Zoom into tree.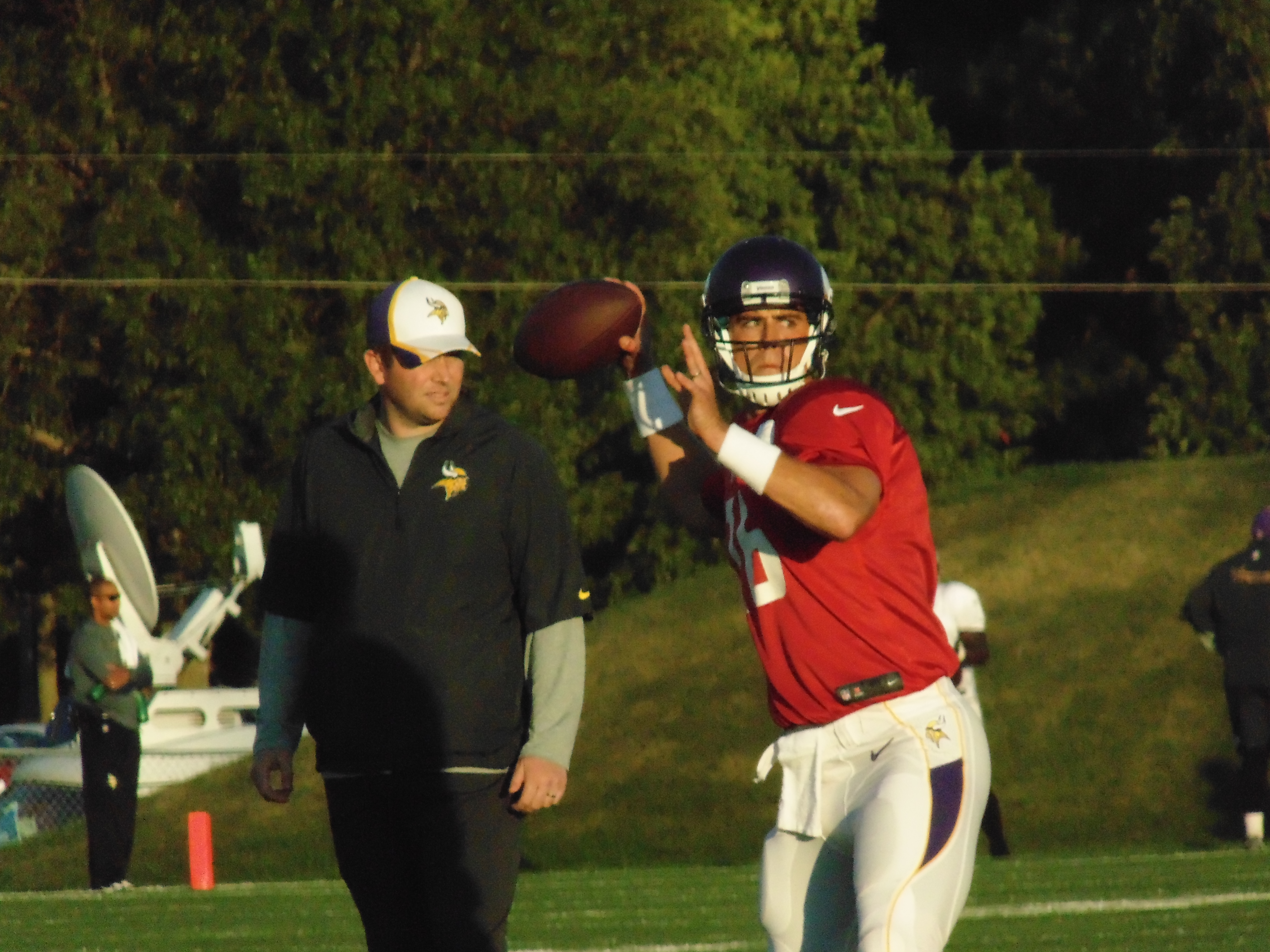
Zoom target: detection(0, 0, 262, 142).
